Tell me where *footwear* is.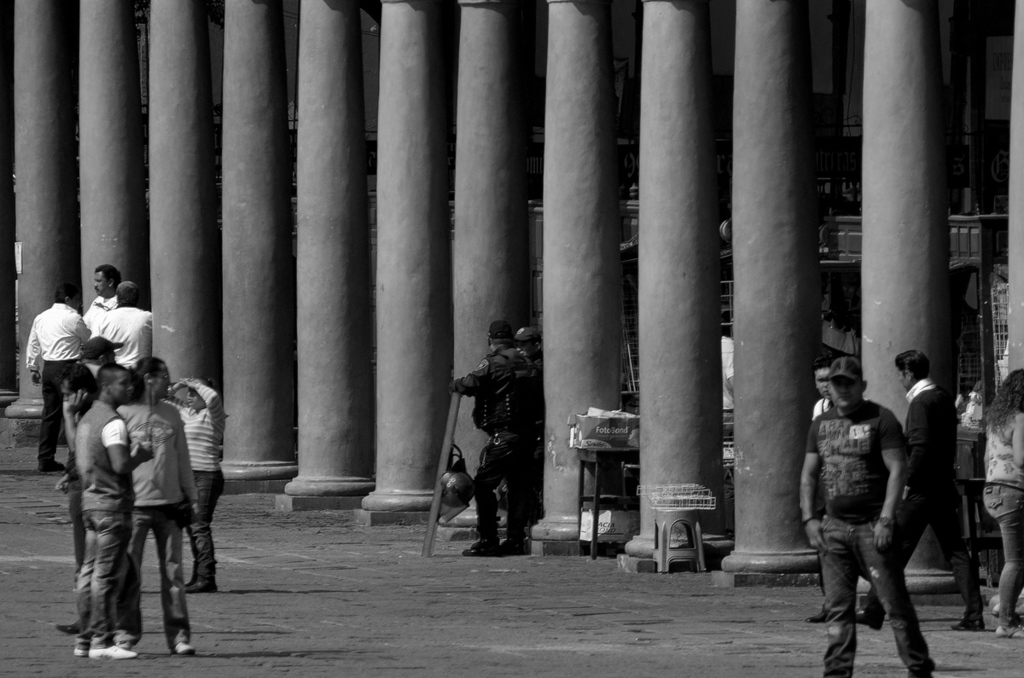
*footwear* is at rect(69, 647, 90, 660).
